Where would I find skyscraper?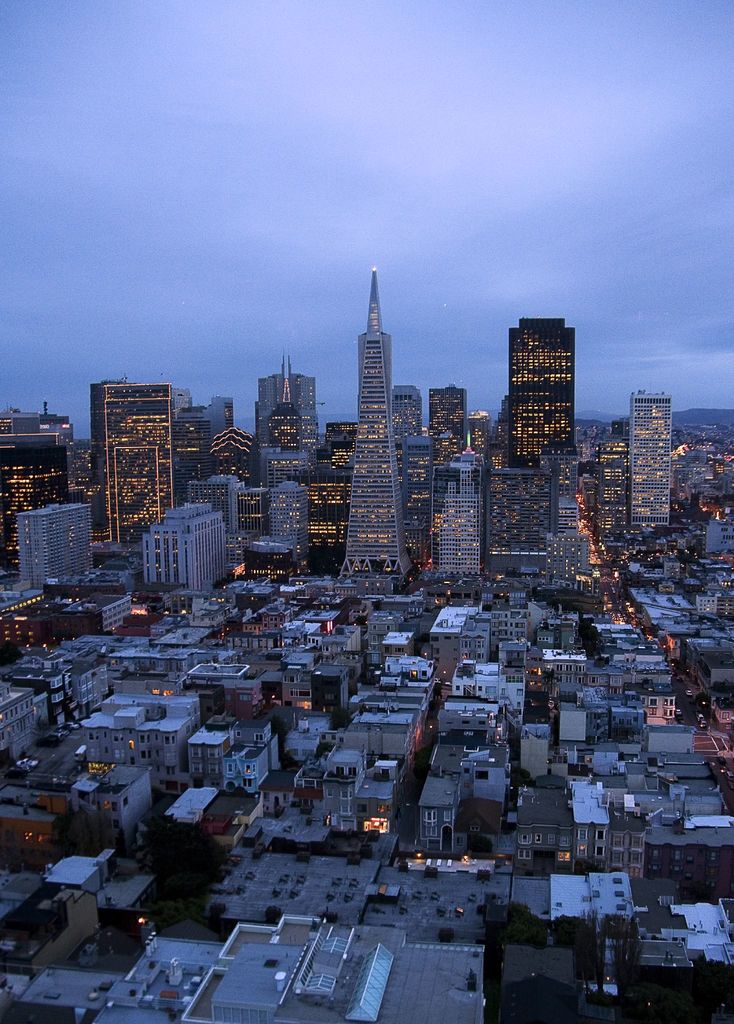
At [left=626, top=393, right=667, bottom=529].
